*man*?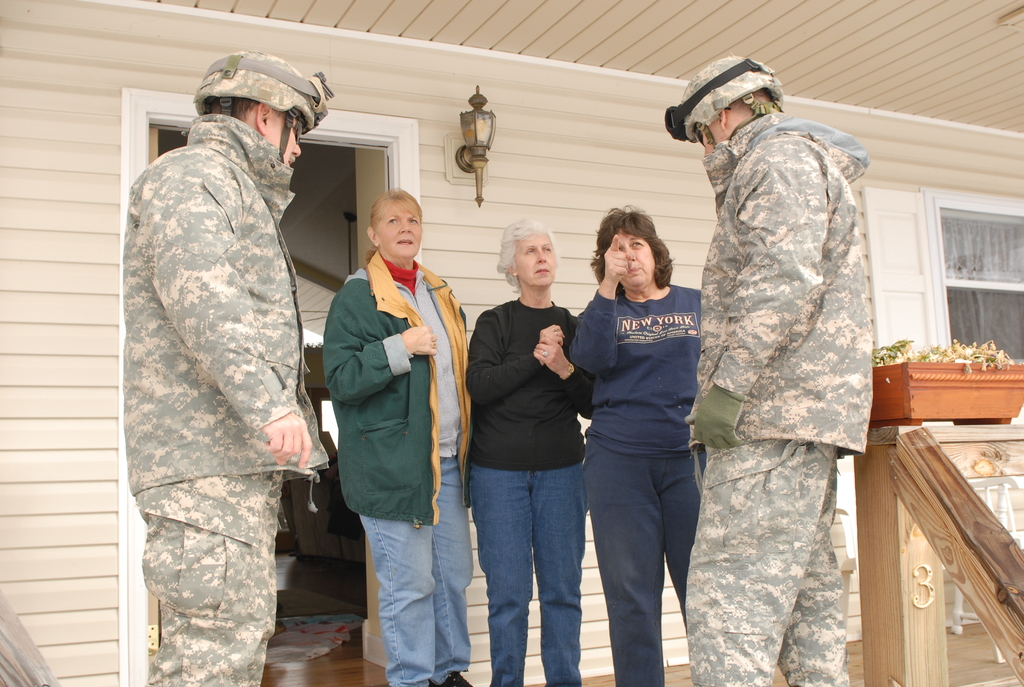
(119, 45, 328, 670)
